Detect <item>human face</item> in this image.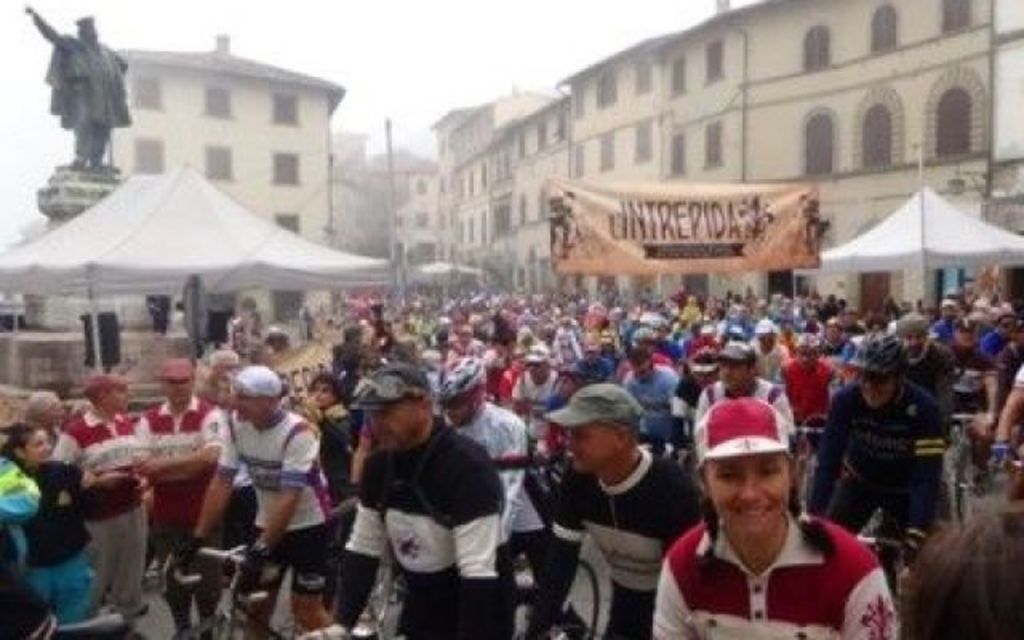
Detection: (x1=862, y1=379, x2=893, y2=410).
